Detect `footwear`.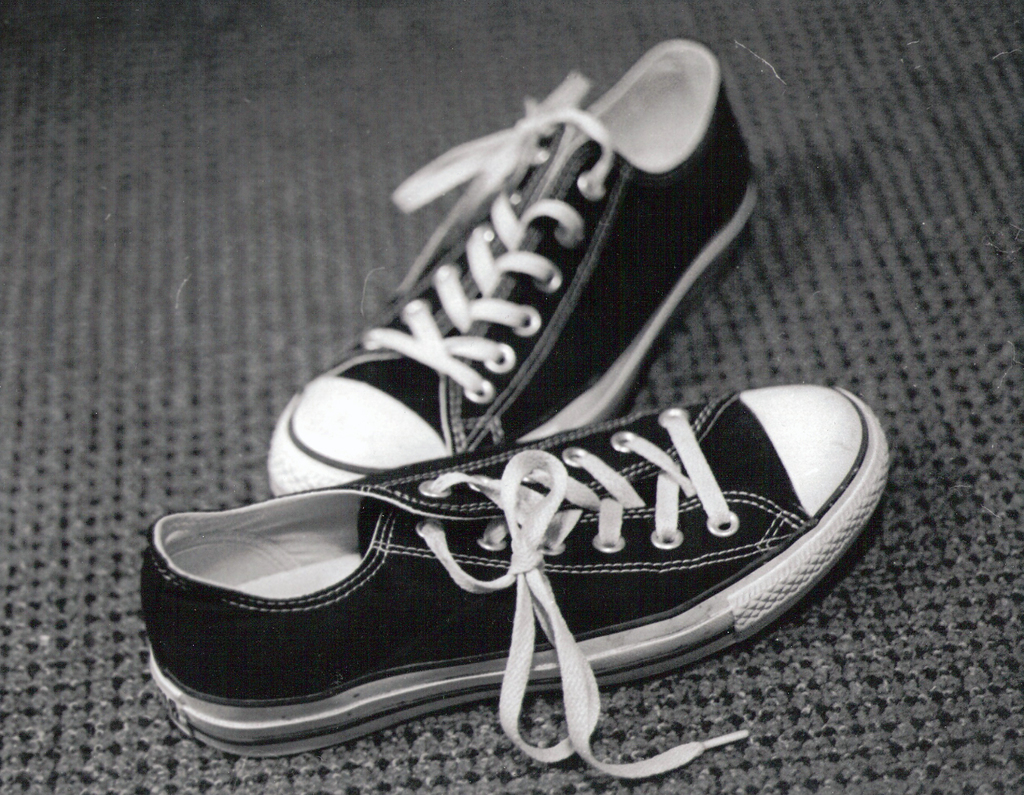
Detected at (left=267, top=31, right=763, bottom=495).
